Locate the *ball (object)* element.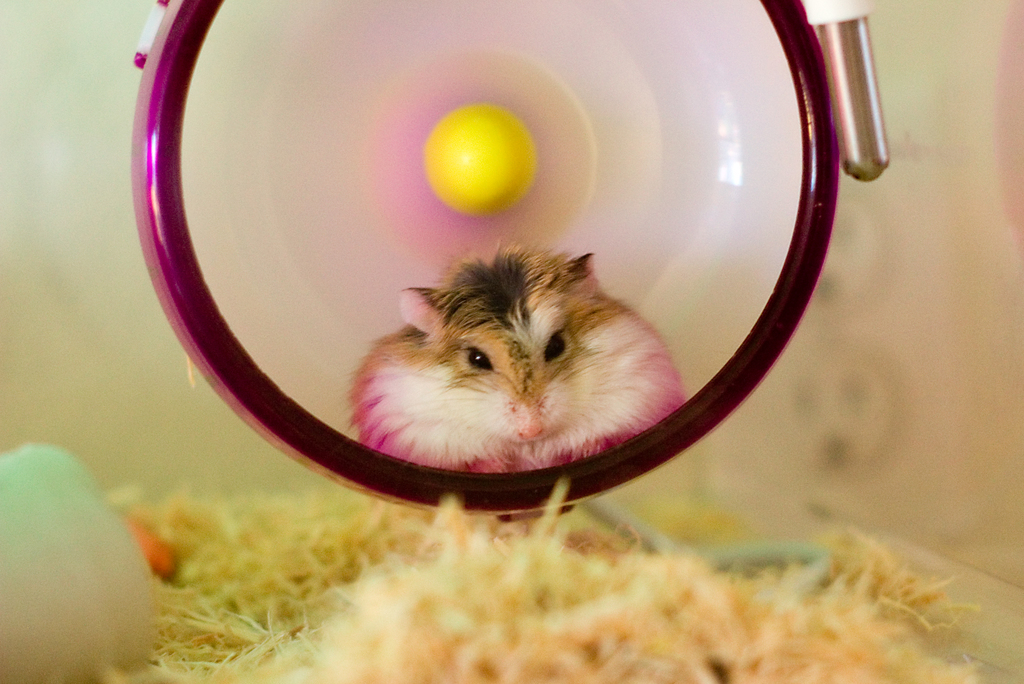
Element bbox: detection(426, 102, 536, 209).
